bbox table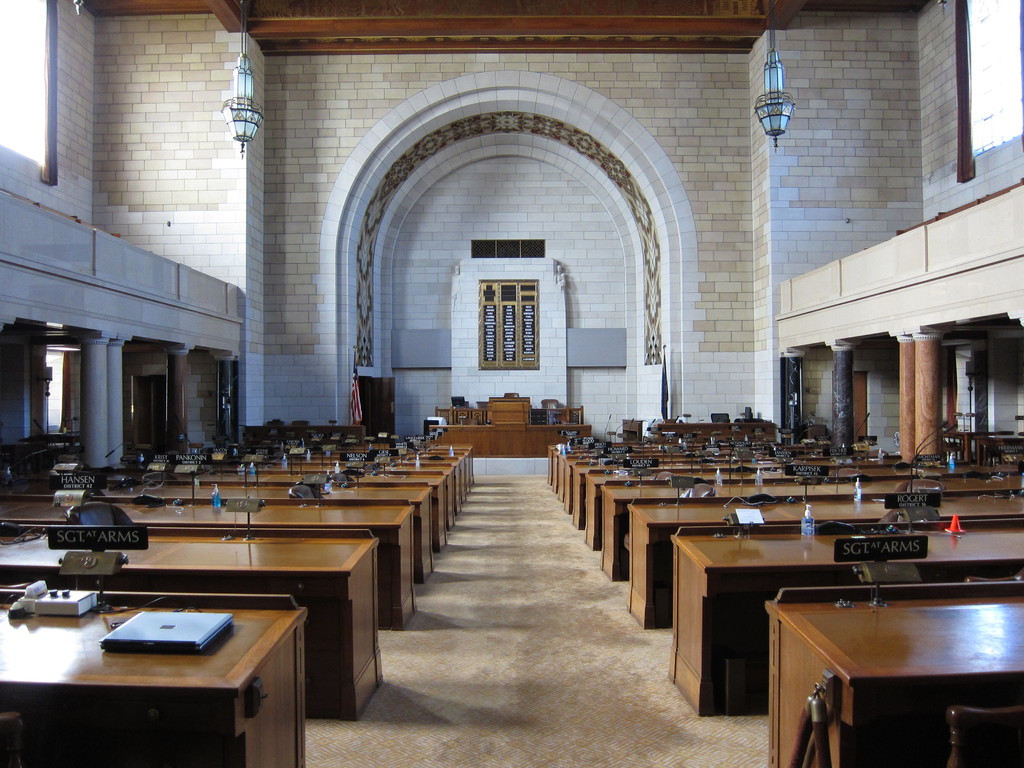
x1=558 y1=450 x2=827 y2=504
